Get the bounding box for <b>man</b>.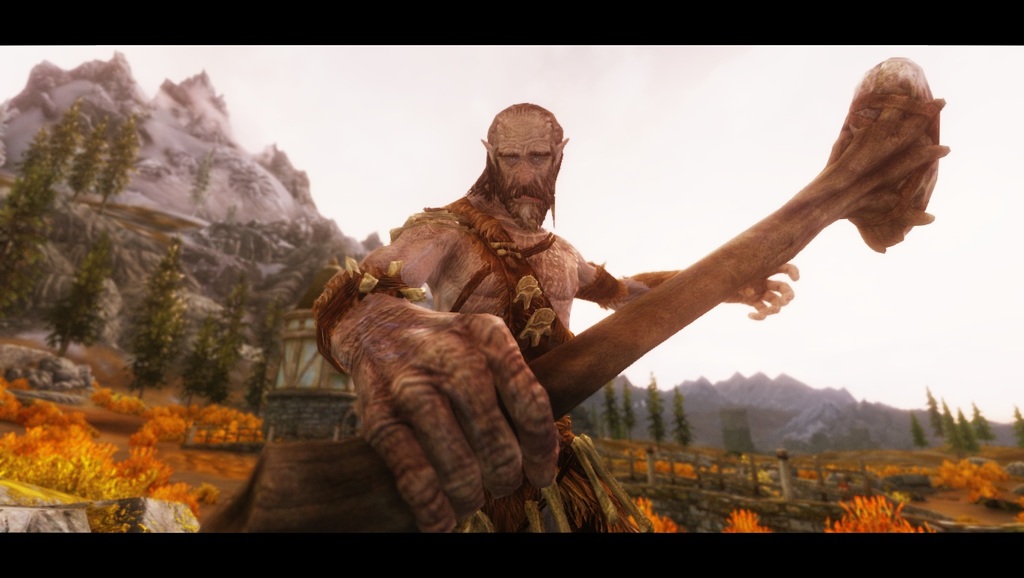
[left=308, top=103, right=799, bottom=555].
